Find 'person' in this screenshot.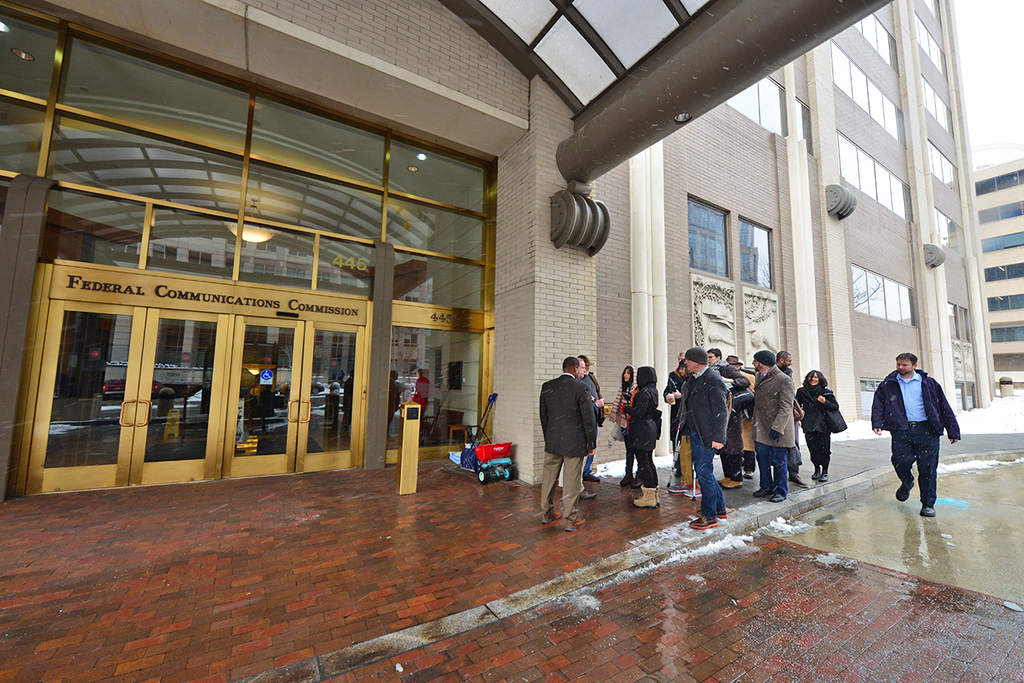
The bounding box for 'person' is [left=719, top=356, right=753, bottom=488].
